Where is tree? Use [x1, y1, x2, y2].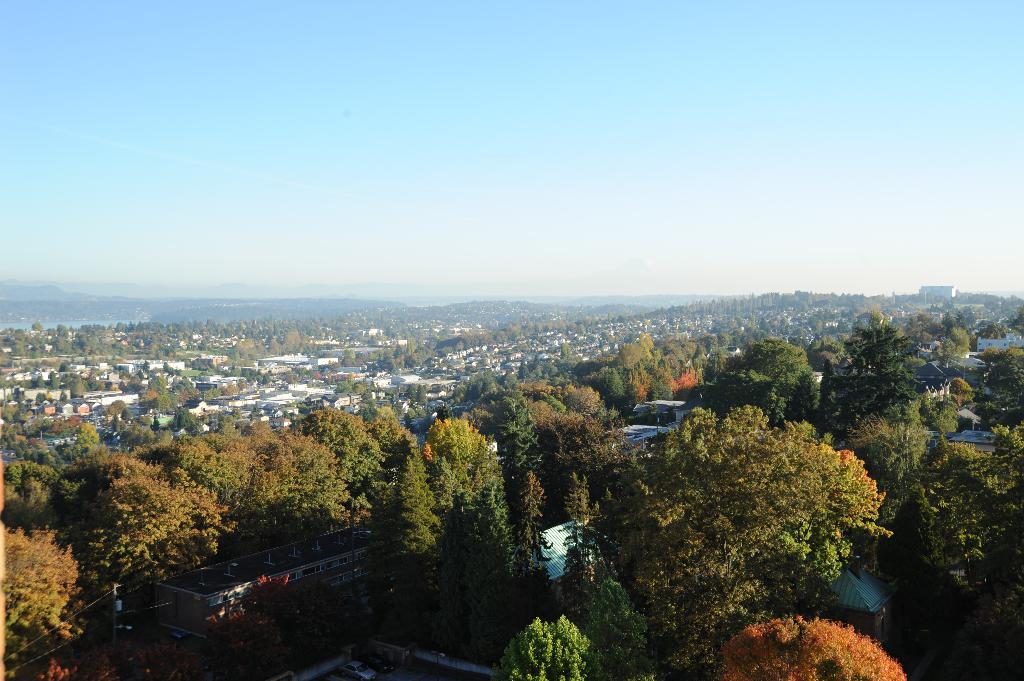
[108, 400, 129, 414].
